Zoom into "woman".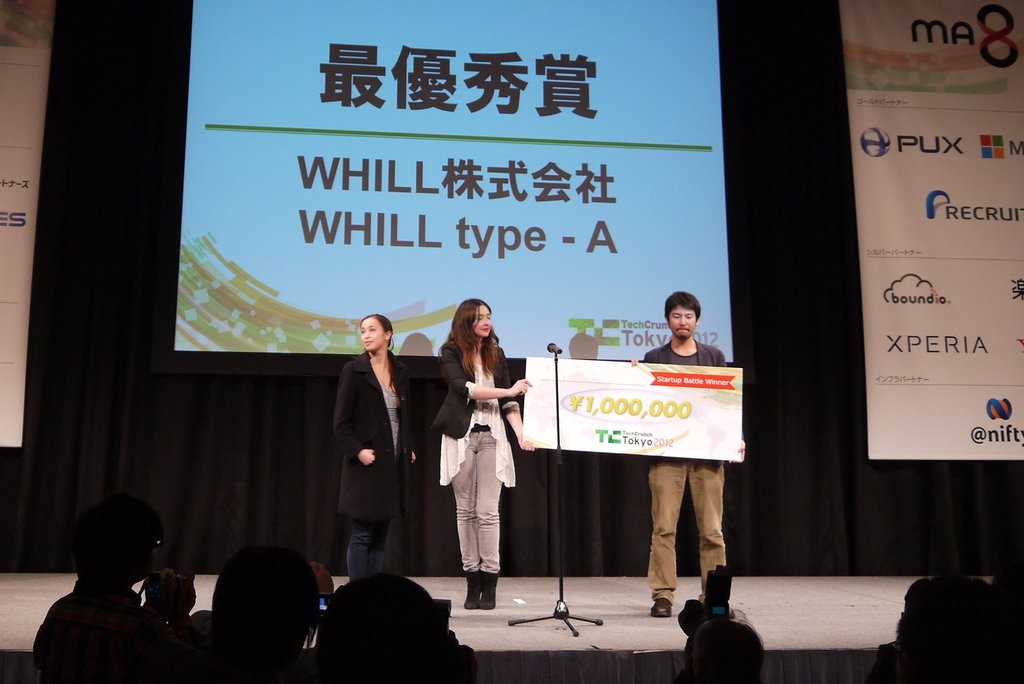
Zoom target: 331,313,416,586.
